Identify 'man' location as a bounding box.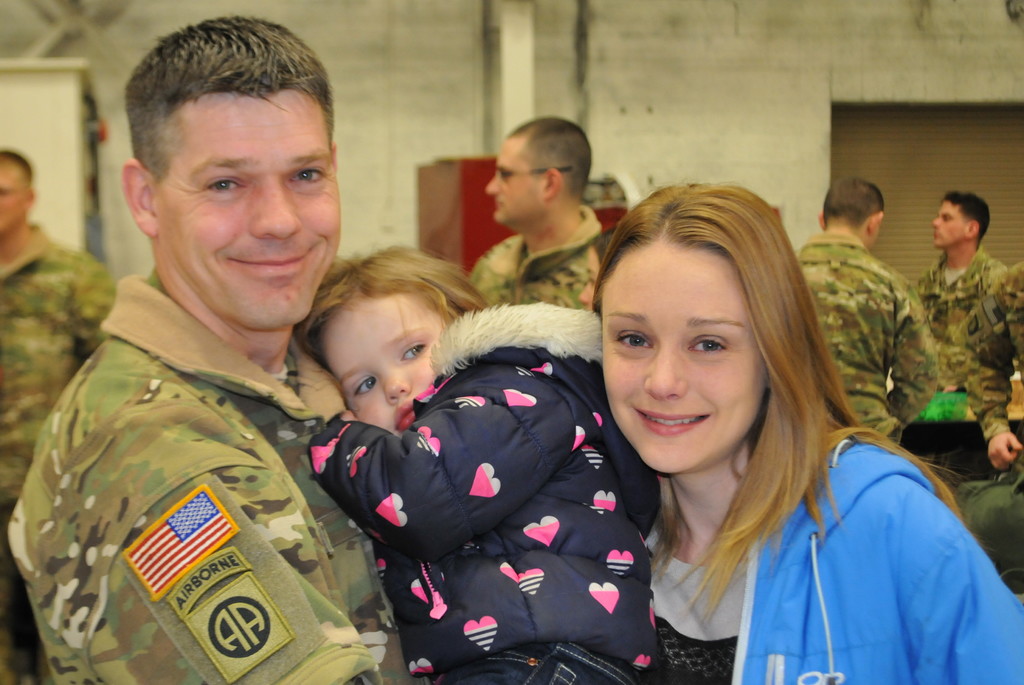
bbox=[794, 178, 938, 446].
